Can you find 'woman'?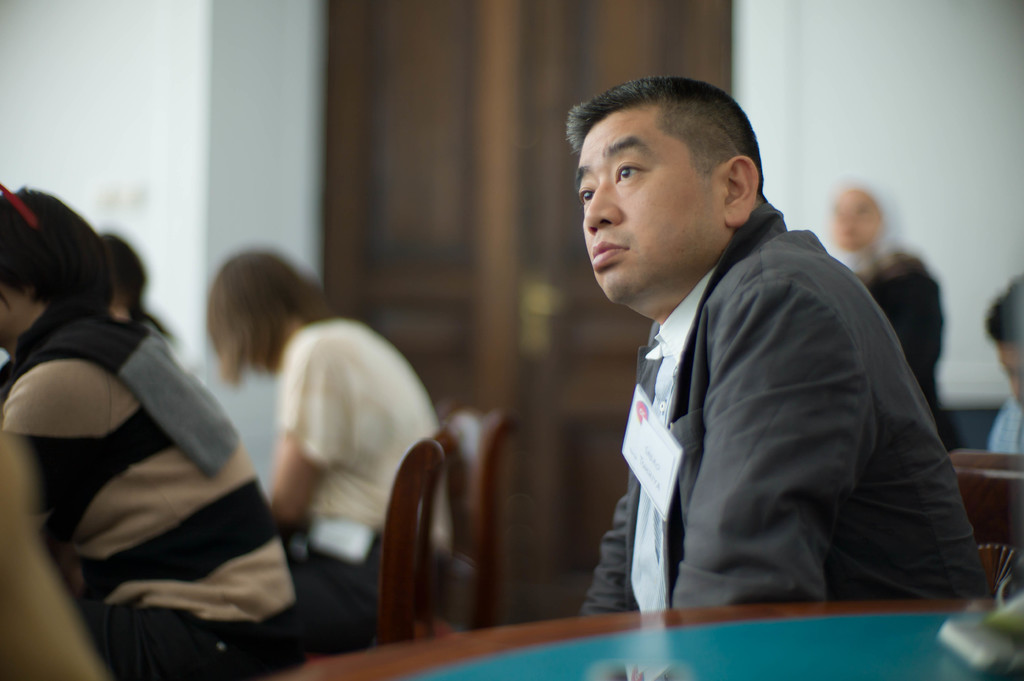
Yes, bounding box: [830, 170, 968, 448].
